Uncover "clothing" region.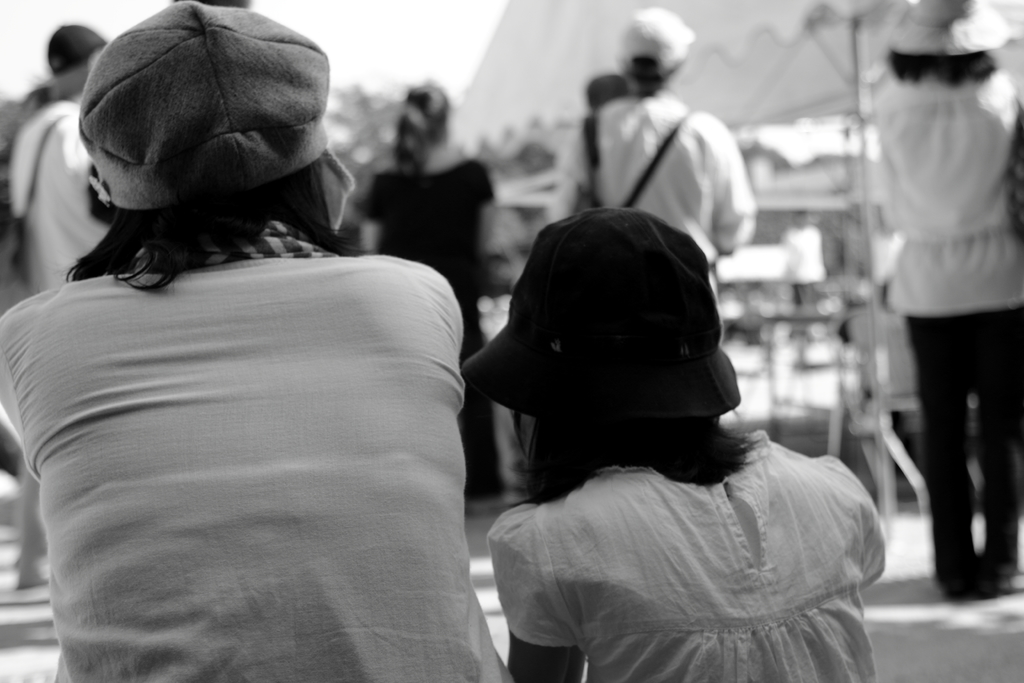
Uncovered: BBox(0, 252, 522, 682).
